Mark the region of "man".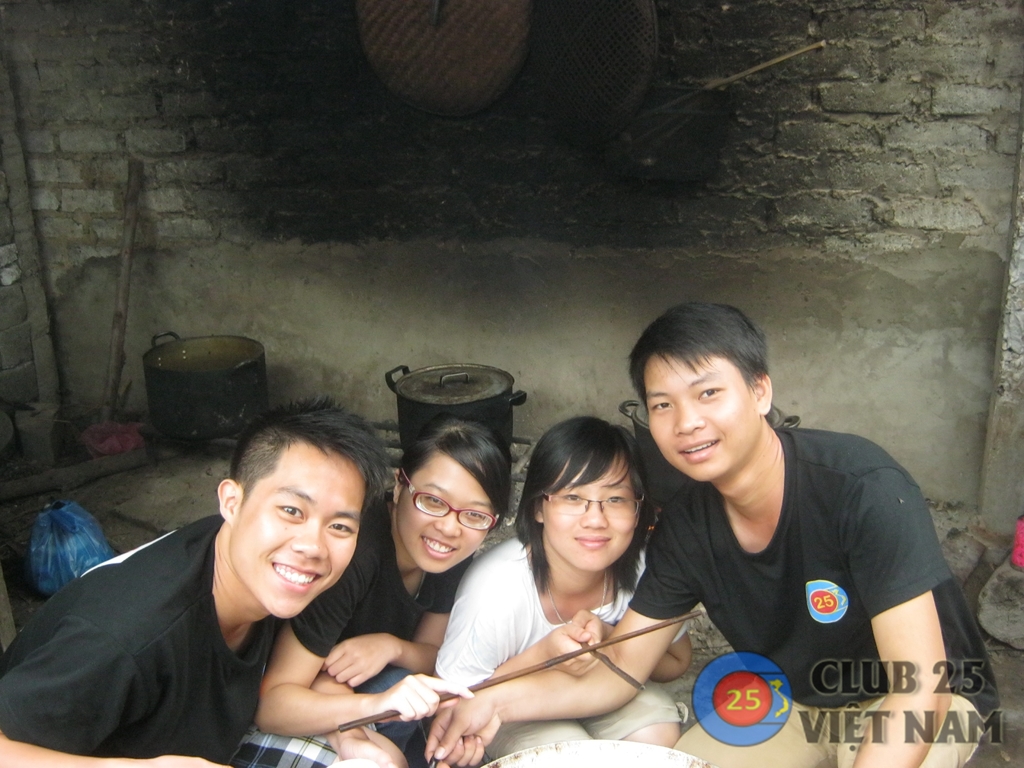
Region: 0:401:408:767.
